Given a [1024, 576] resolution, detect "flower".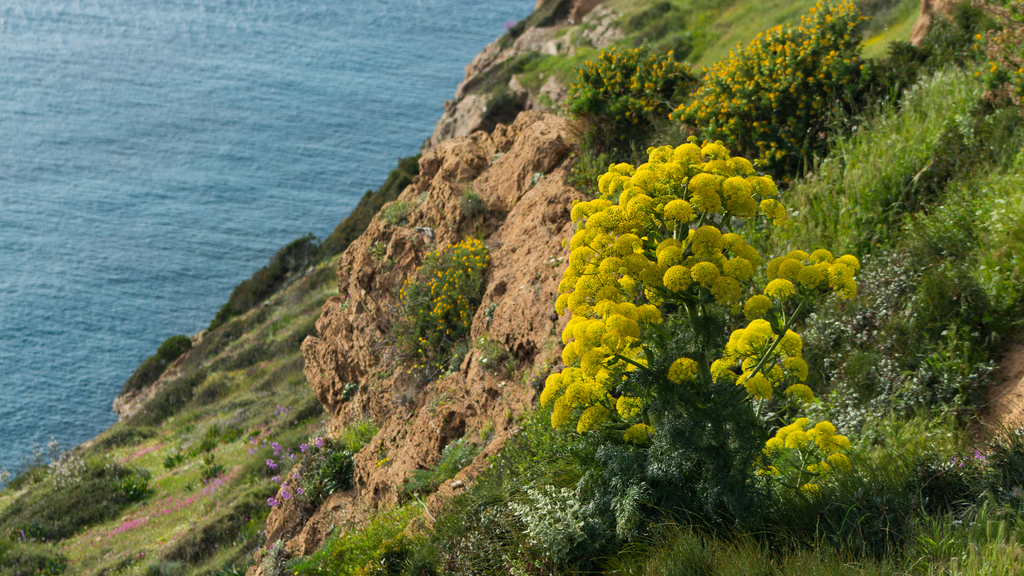
(301,440,307,452).
